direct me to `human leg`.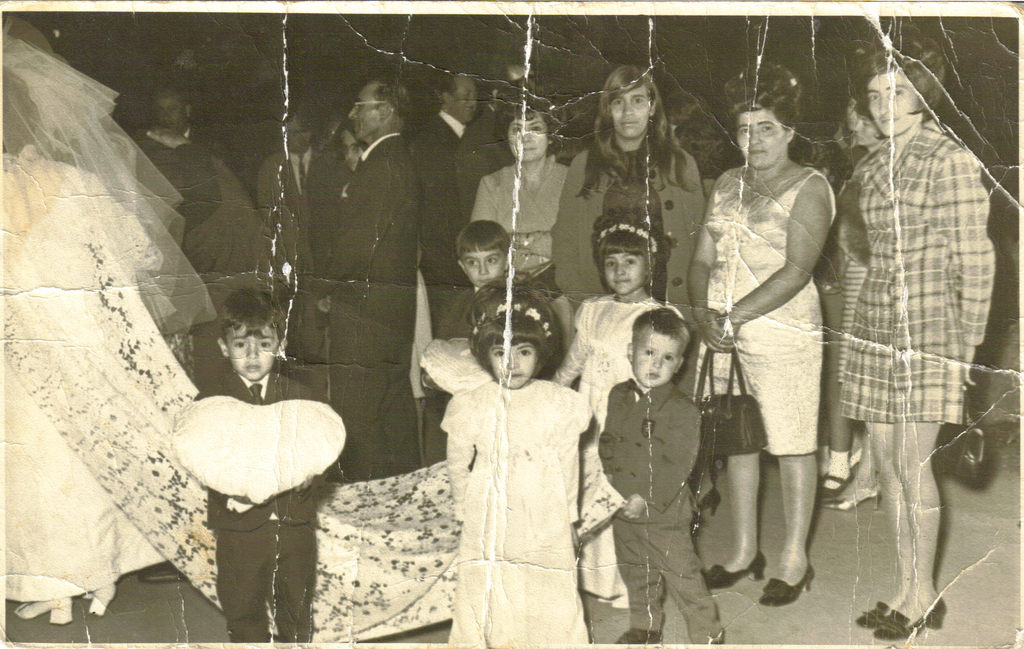
Direction: box=[855, 420, 948, 648].
